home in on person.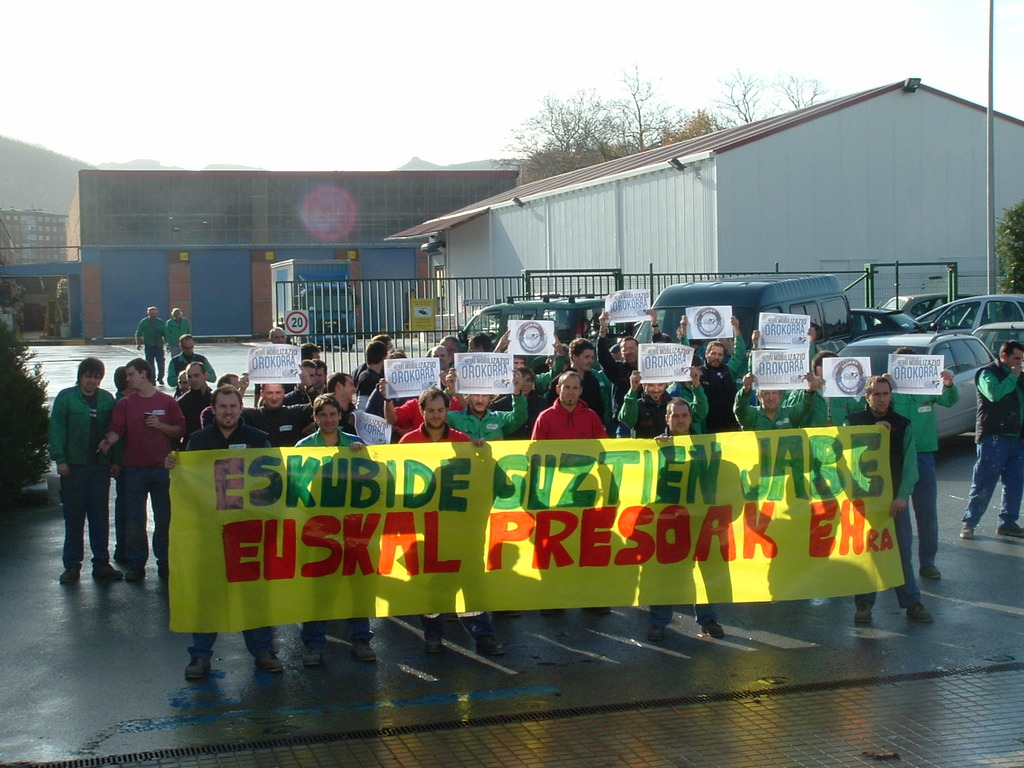
Homed in at Rect(138, 306, 169, 390).
